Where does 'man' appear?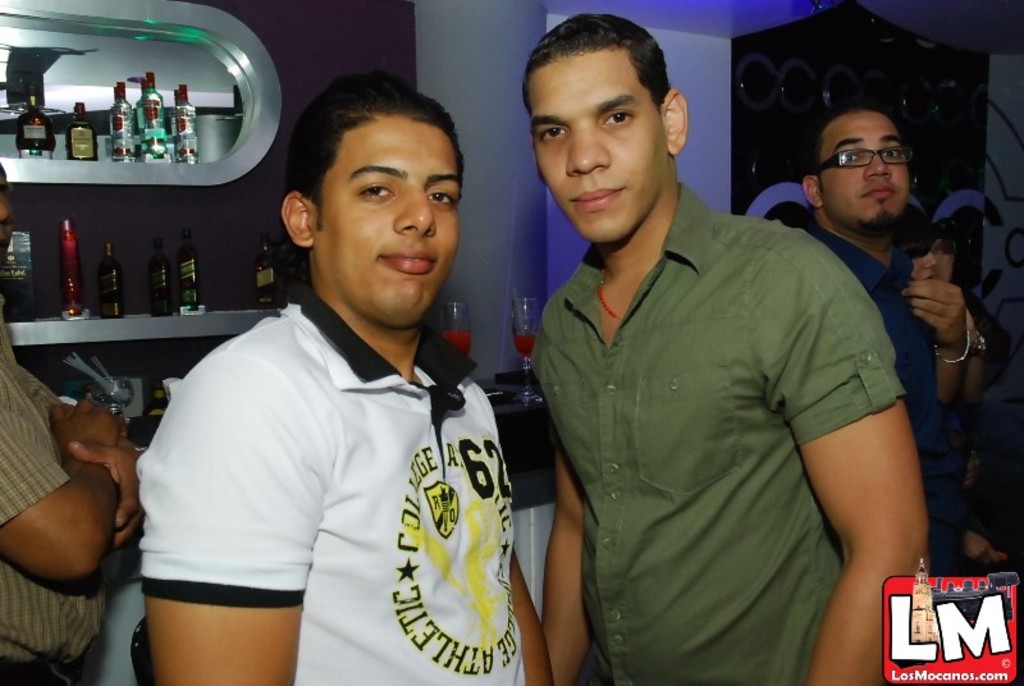
Appears at {"left": 799, "top": 106, "right": 988, "bottom": 578}.
